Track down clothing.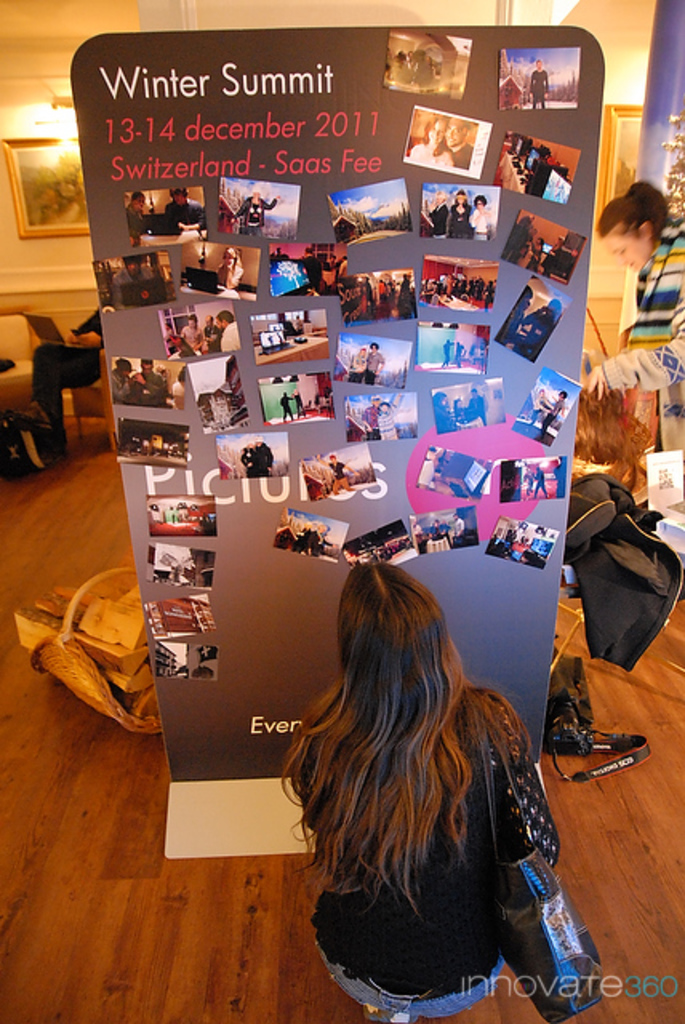
Tracked to (376,403,402,442).
